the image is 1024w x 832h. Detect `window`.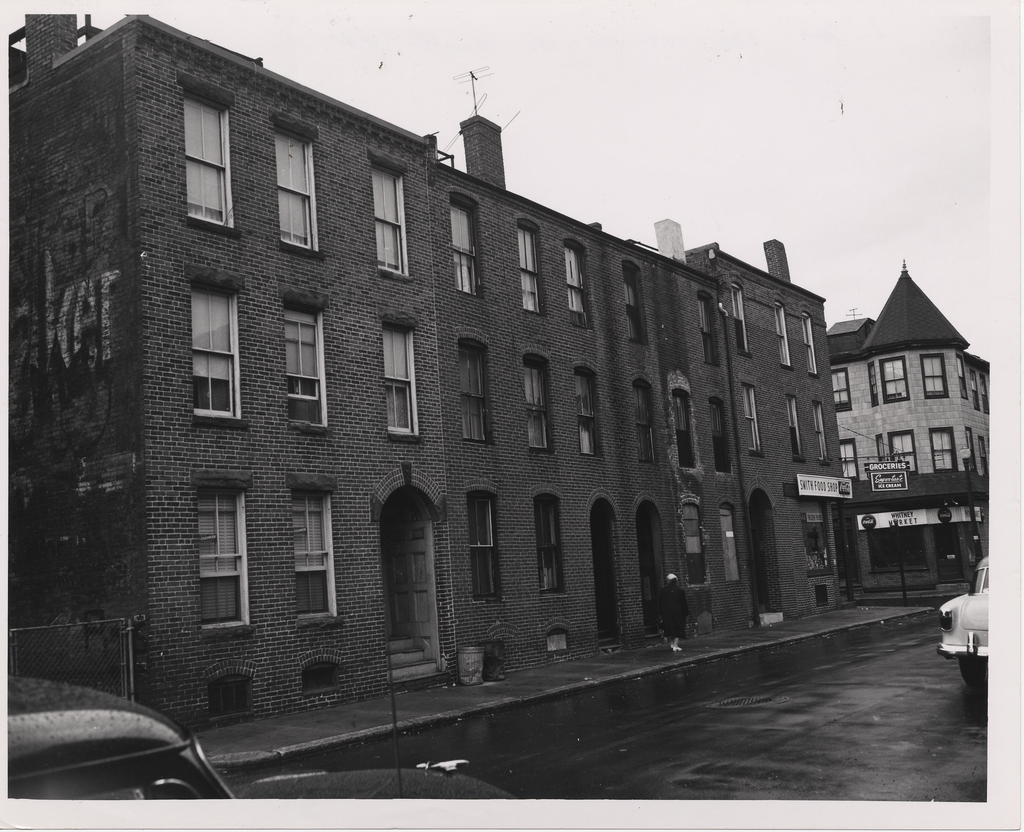
Detection: 813:397:829:463.
